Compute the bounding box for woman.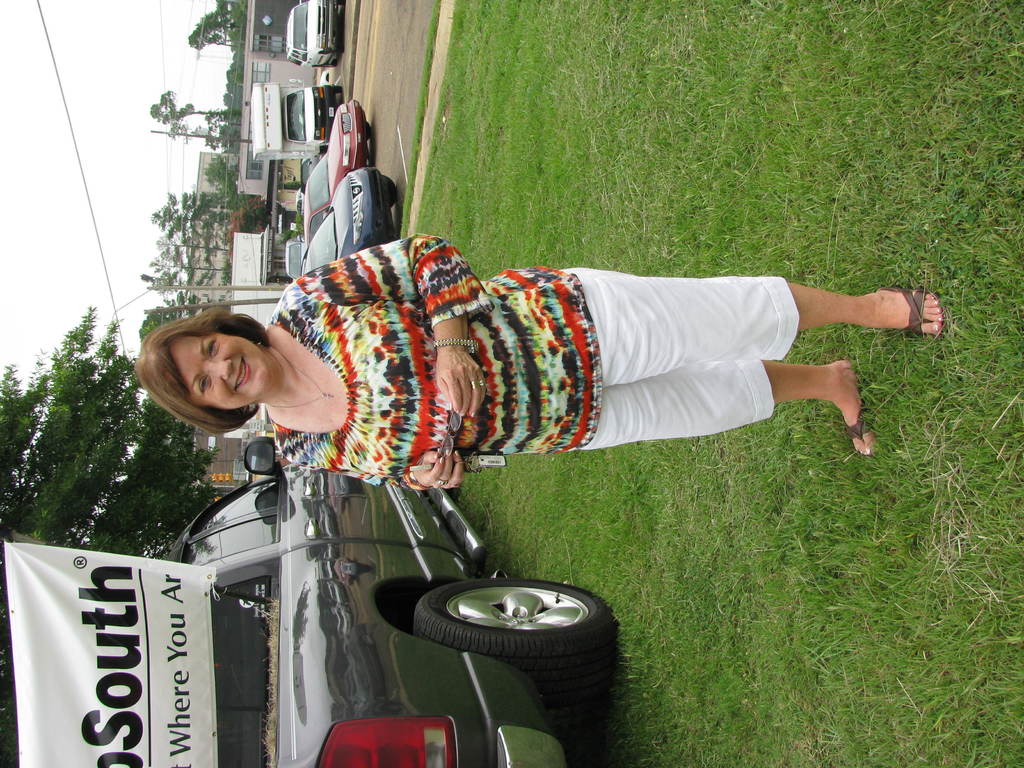
(120,205,896,611).
